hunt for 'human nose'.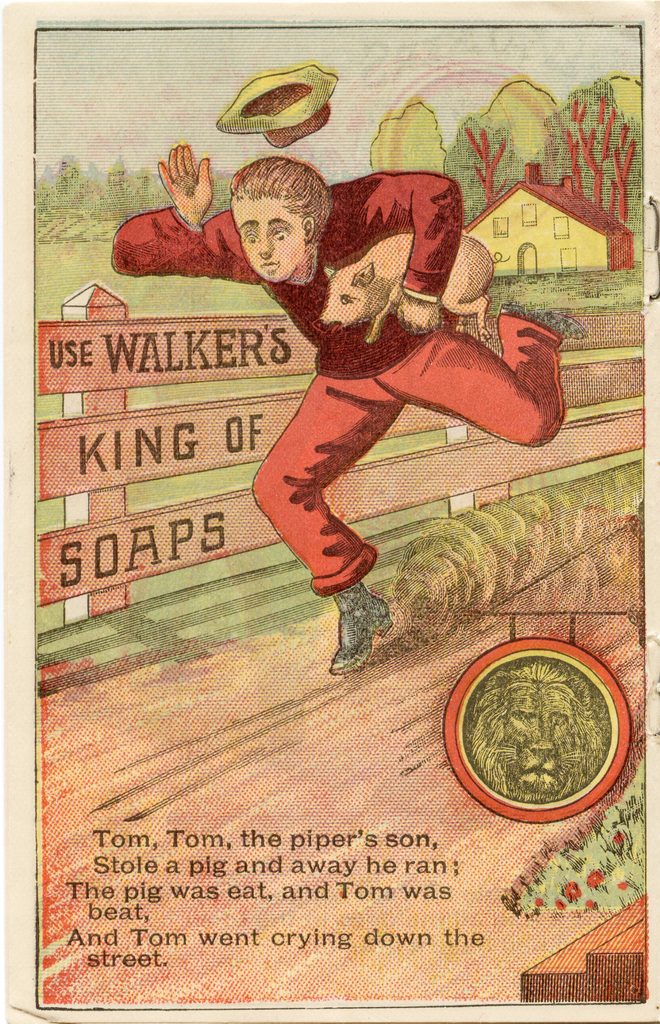
Hunted down at x1=260, y1=227, x2=272, y2=262.
